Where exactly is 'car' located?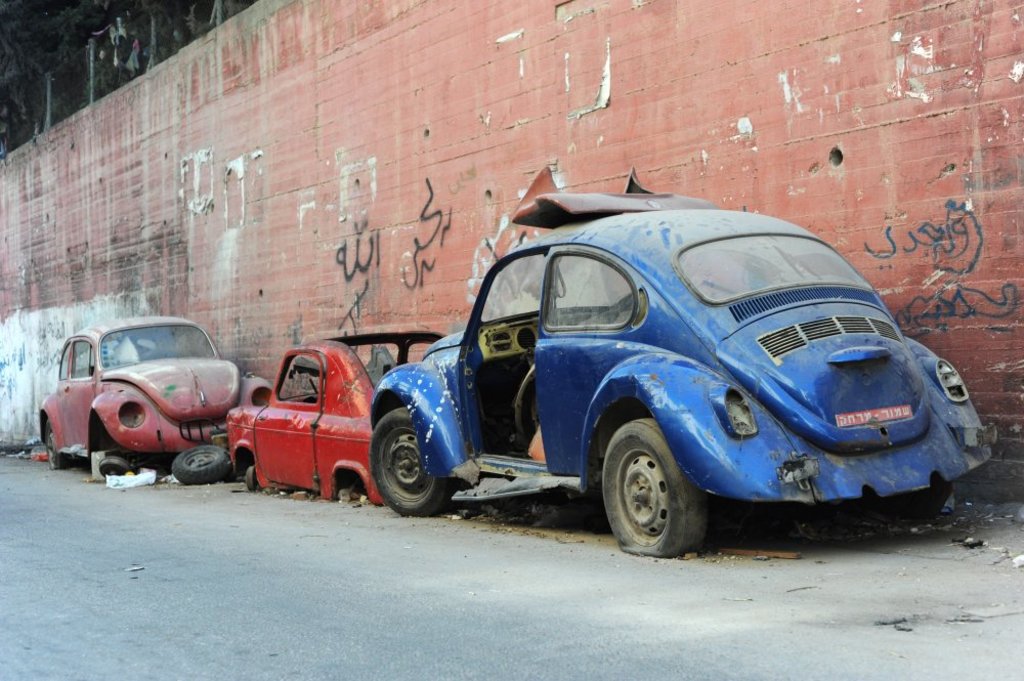
Its bounding box is bbox(368, 206, 1002, 558).
